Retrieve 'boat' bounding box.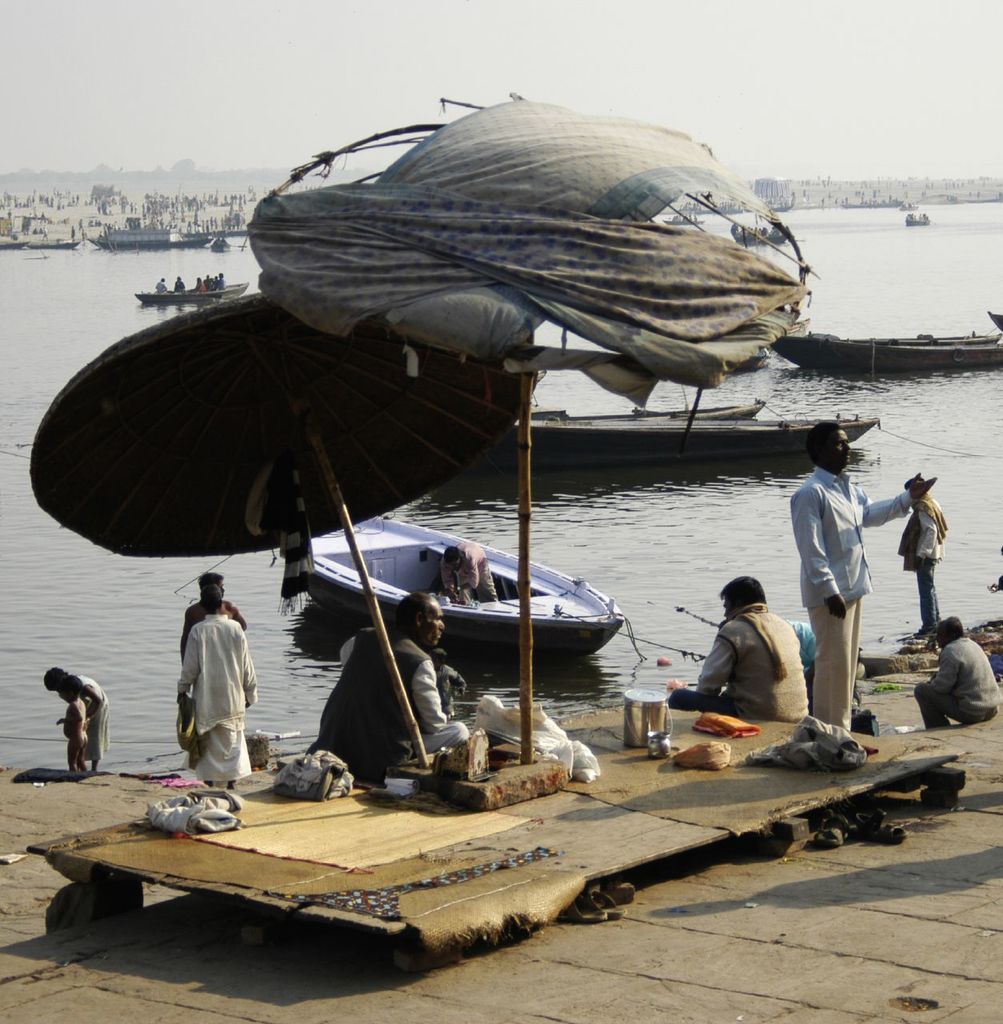
Bounding box: (769,330,1002,374).
